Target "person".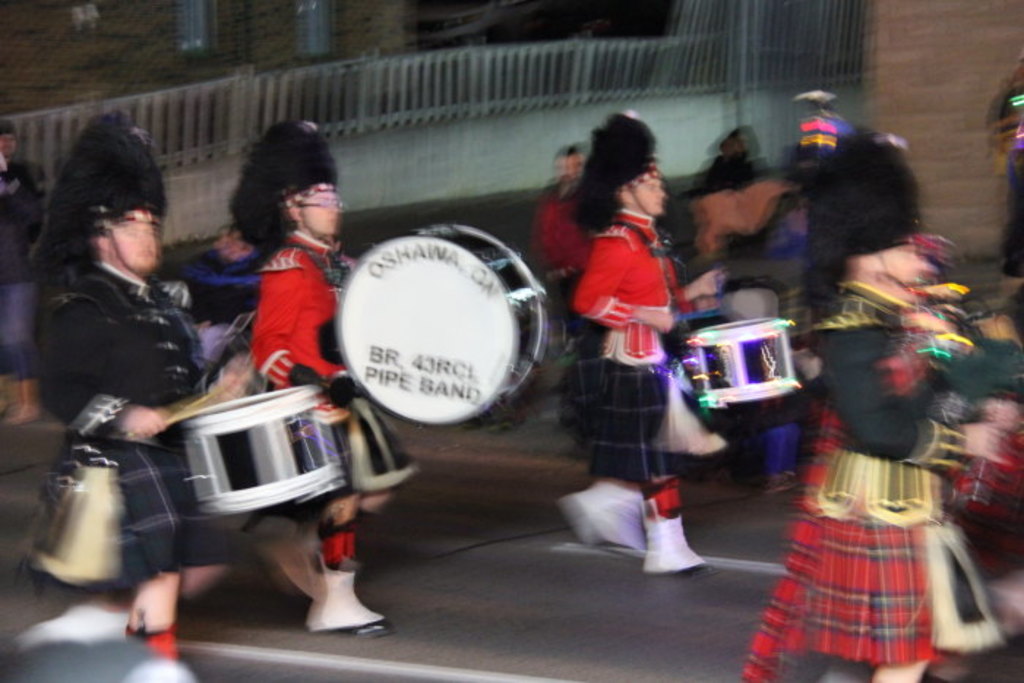
Target region: box(26, 114, 260, 658).
